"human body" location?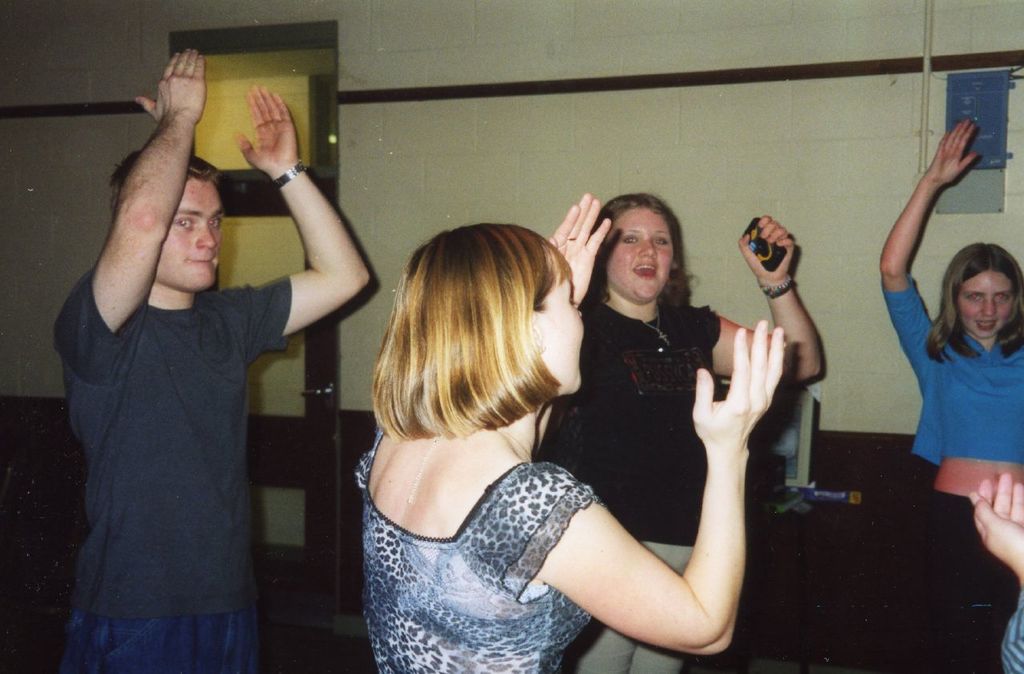
{"x1": 48, "y1": 44, "x2": 369, "y2": 673}
